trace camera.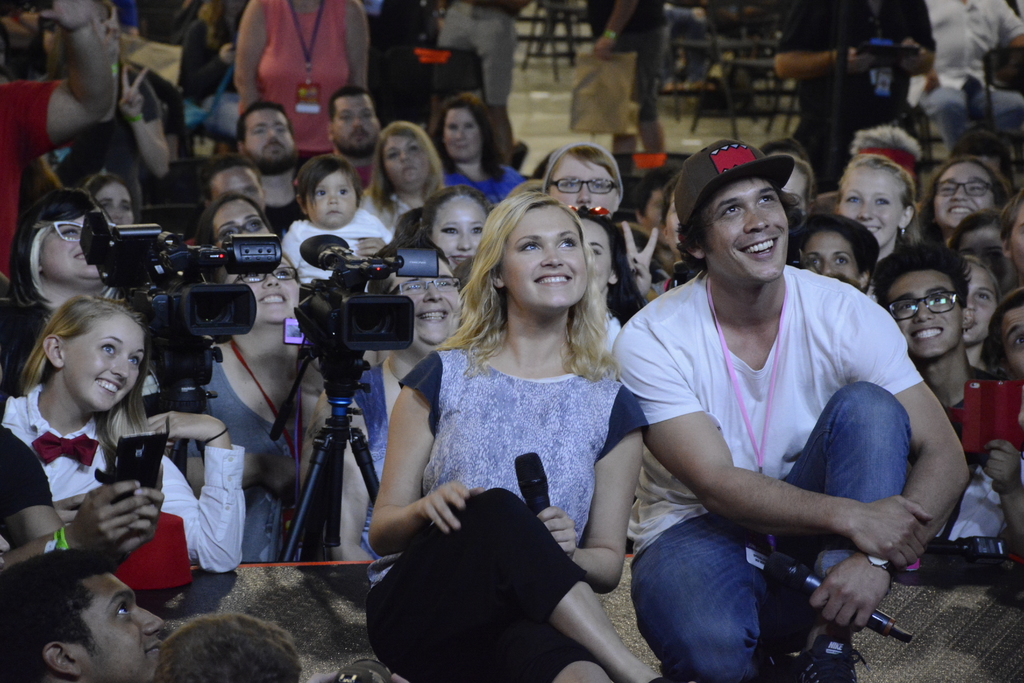
Traced to (left=664, top=247, right=710, bottom=286).
